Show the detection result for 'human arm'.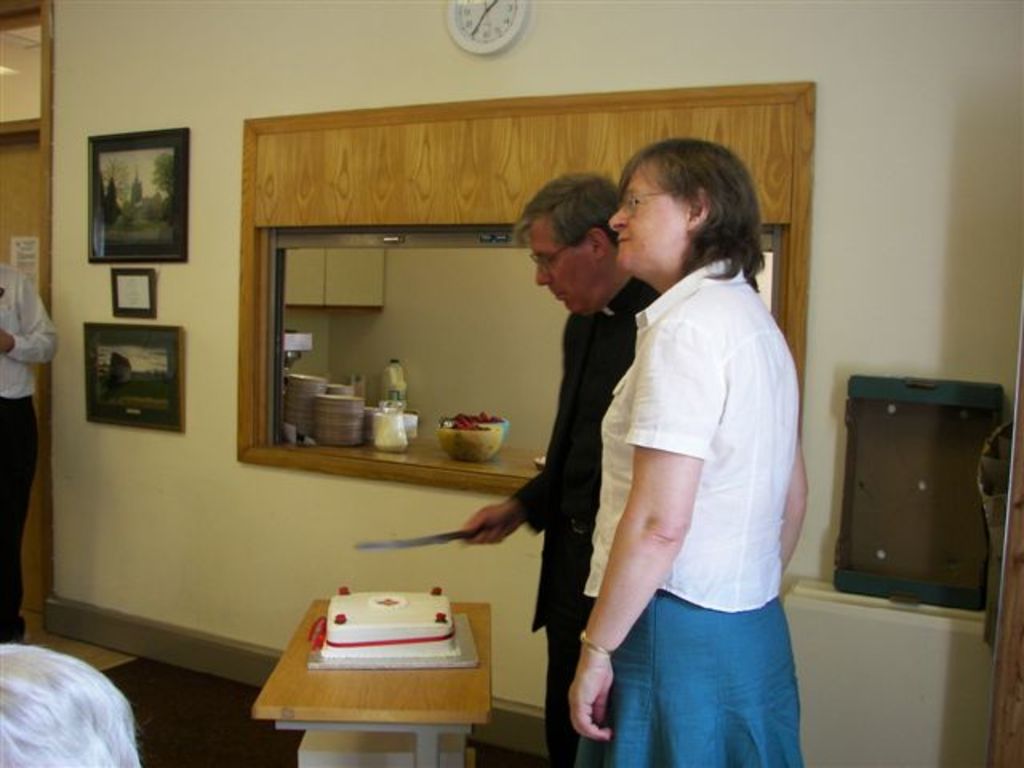
detection(778, 426, 816, 584).
